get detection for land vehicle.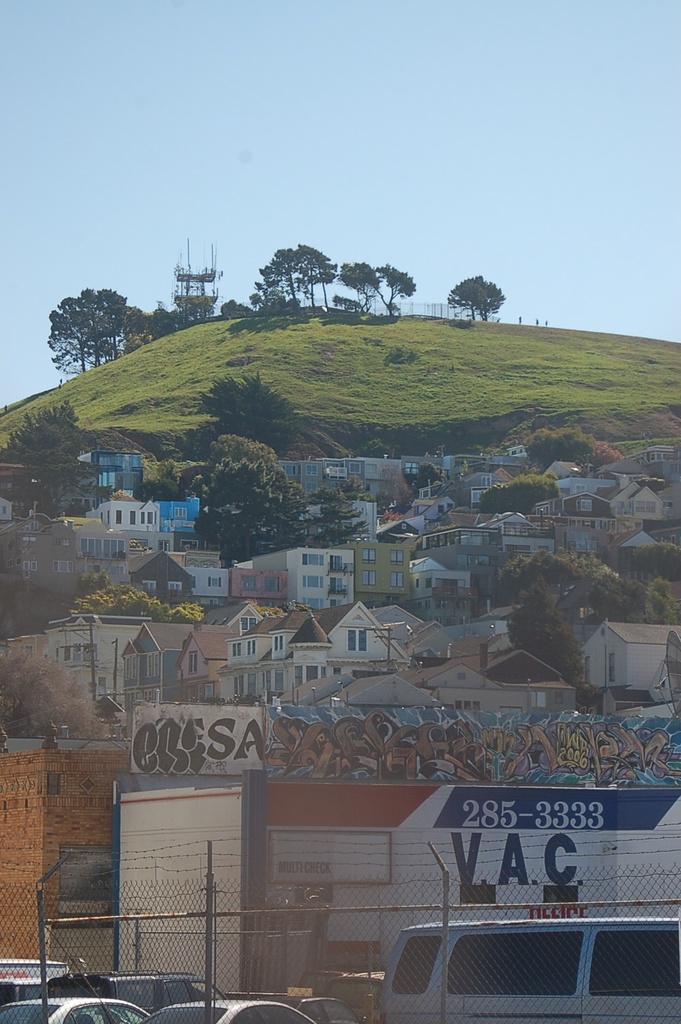
Detection: select_region(384, 897, 677, 1023).
